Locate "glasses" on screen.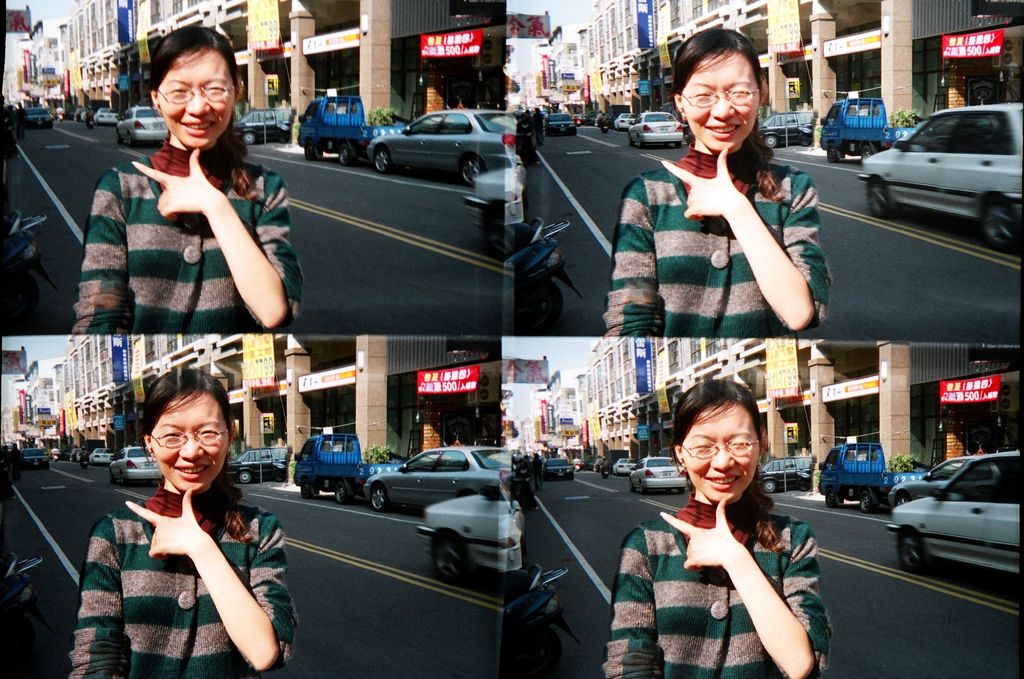
On screen at pyautogui.locateOnScreen(676, 438, 760, 459).
